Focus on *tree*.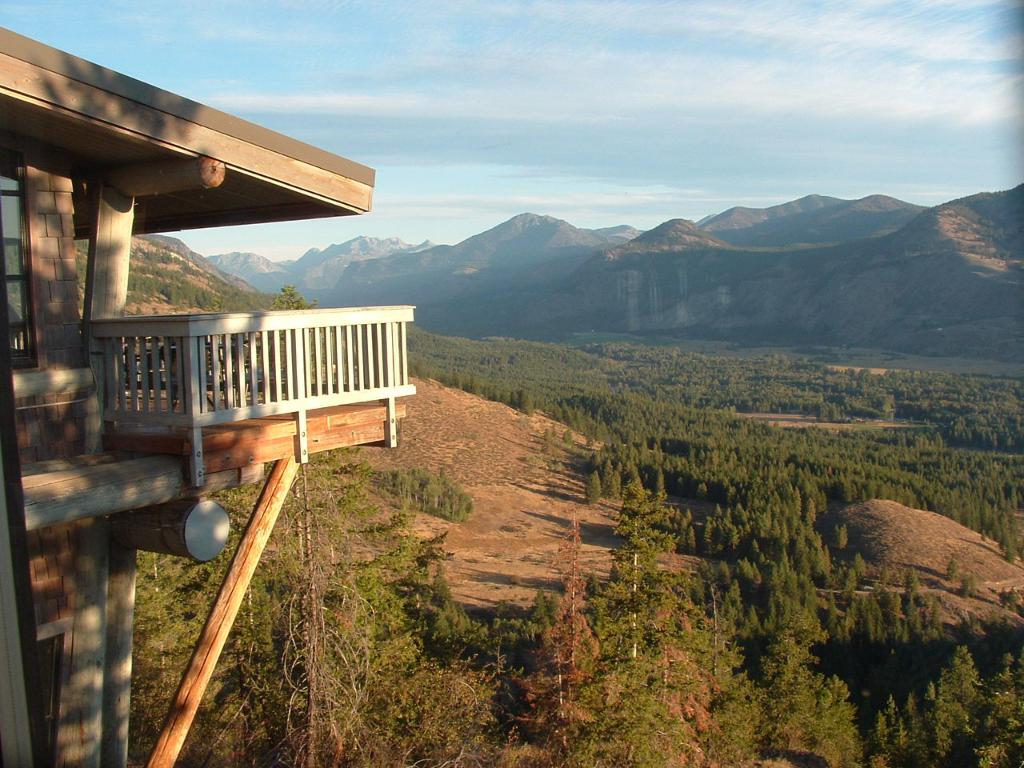
Focused at 128:488:276:767.
